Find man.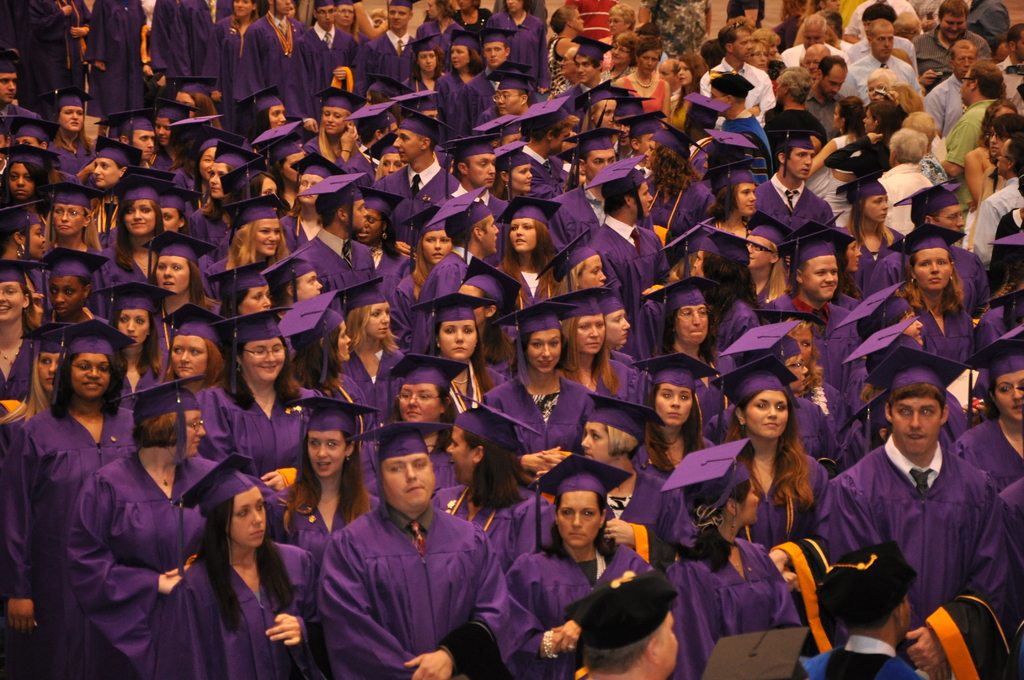
(747, 129, 837, 235).
